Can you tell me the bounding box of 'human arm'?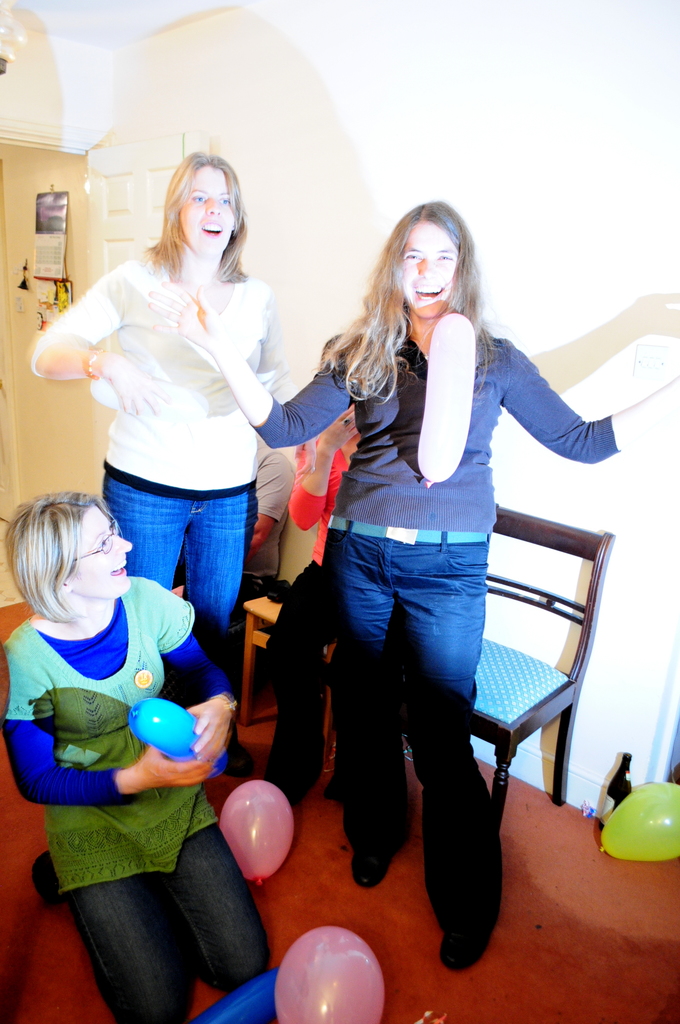
(left=501, top=330, right=679, bottom=474).
